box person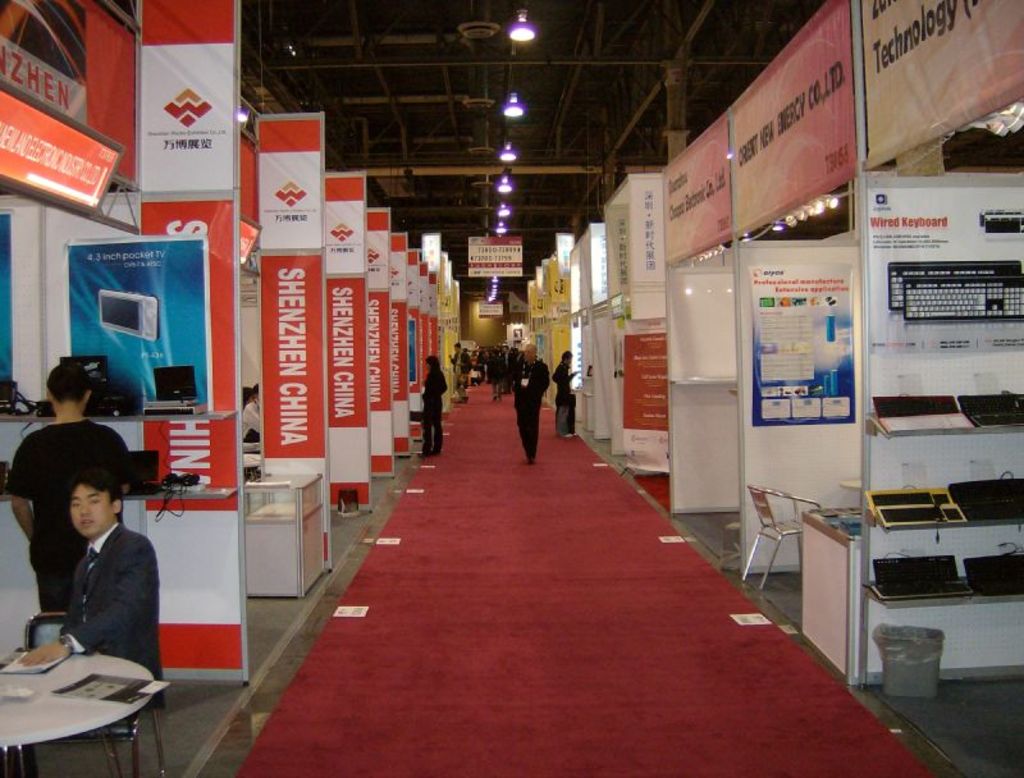
(19,431,160,715)
